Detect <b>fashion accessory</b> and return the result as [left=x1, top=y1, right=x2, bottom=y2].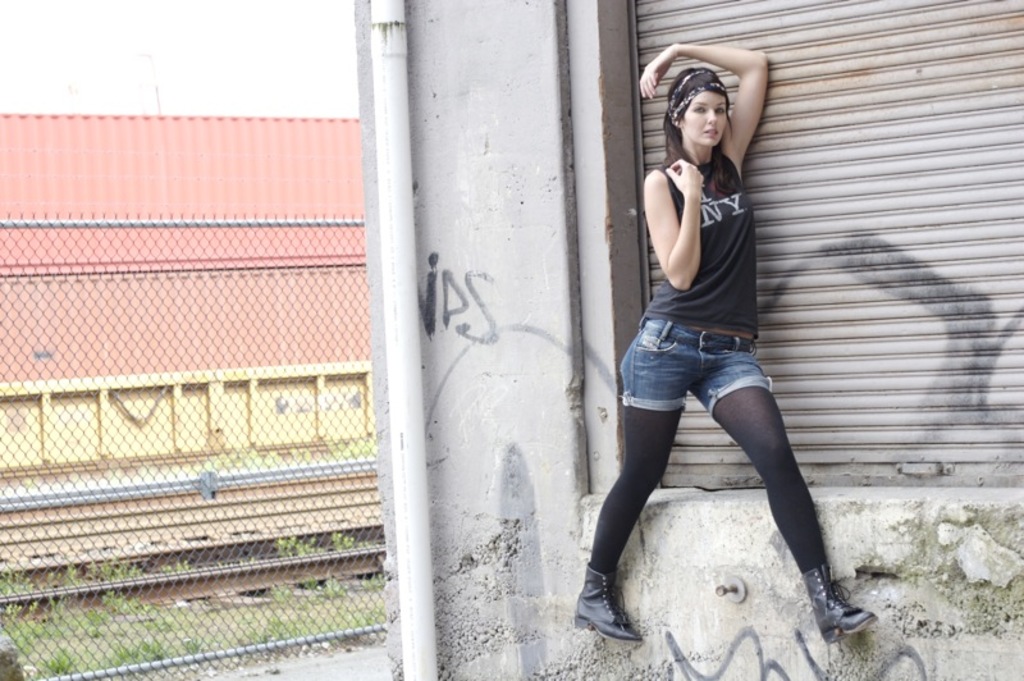
[left=701, top=330, right=753, bottom=352].
